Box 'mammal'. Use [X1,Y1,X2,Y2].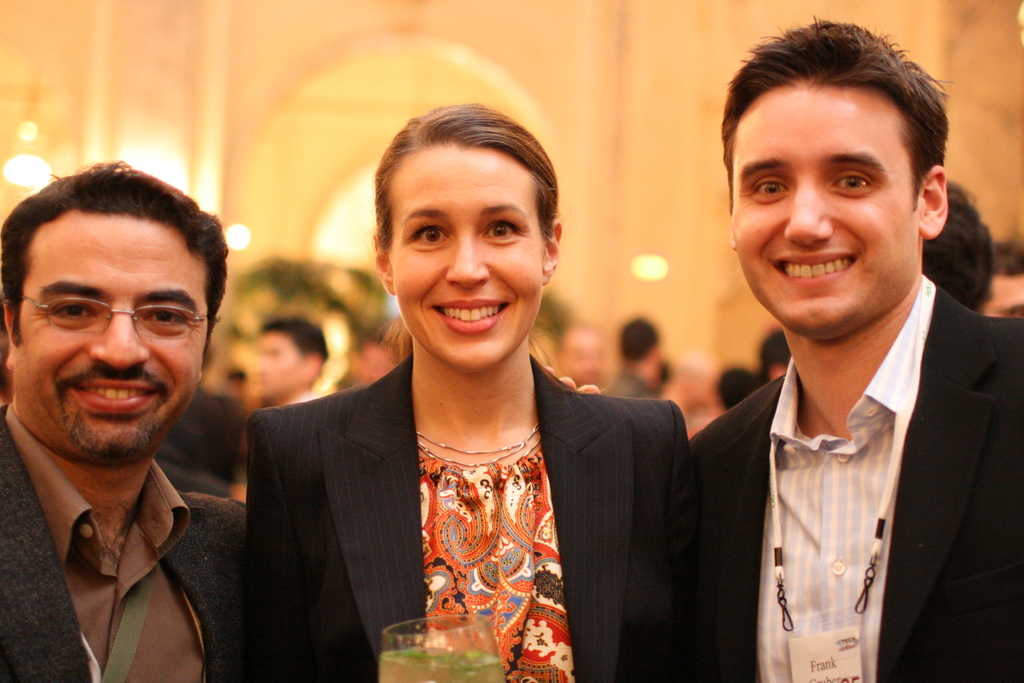
[669,19,1023,682].
